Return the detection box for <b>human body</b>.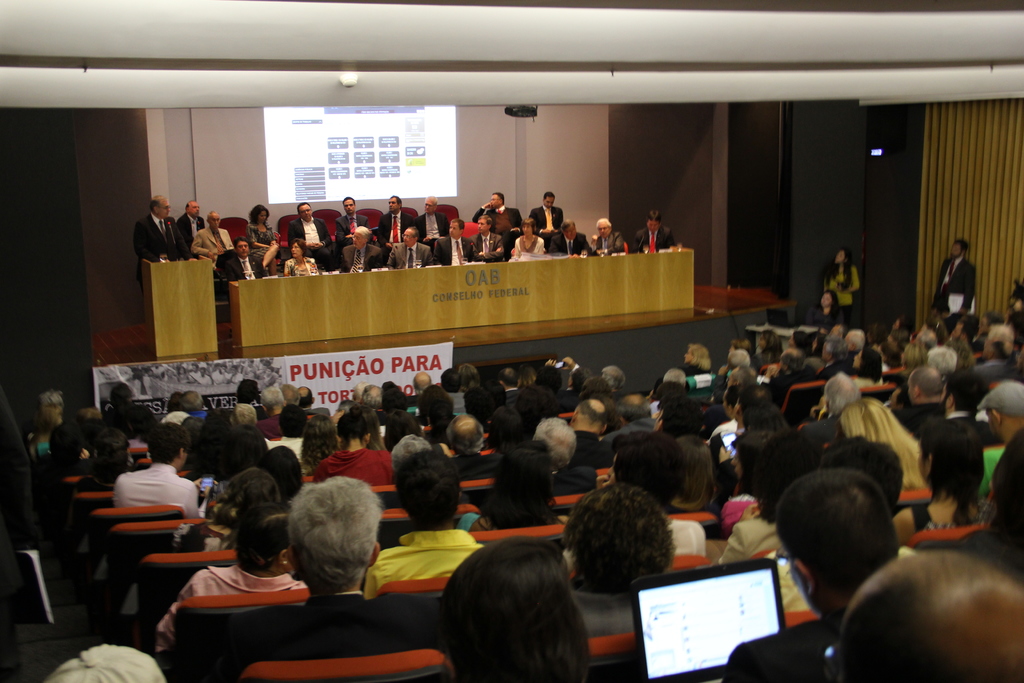
{"x1": 931, "y1": 256, "x2": 977, "y2": 332}.
